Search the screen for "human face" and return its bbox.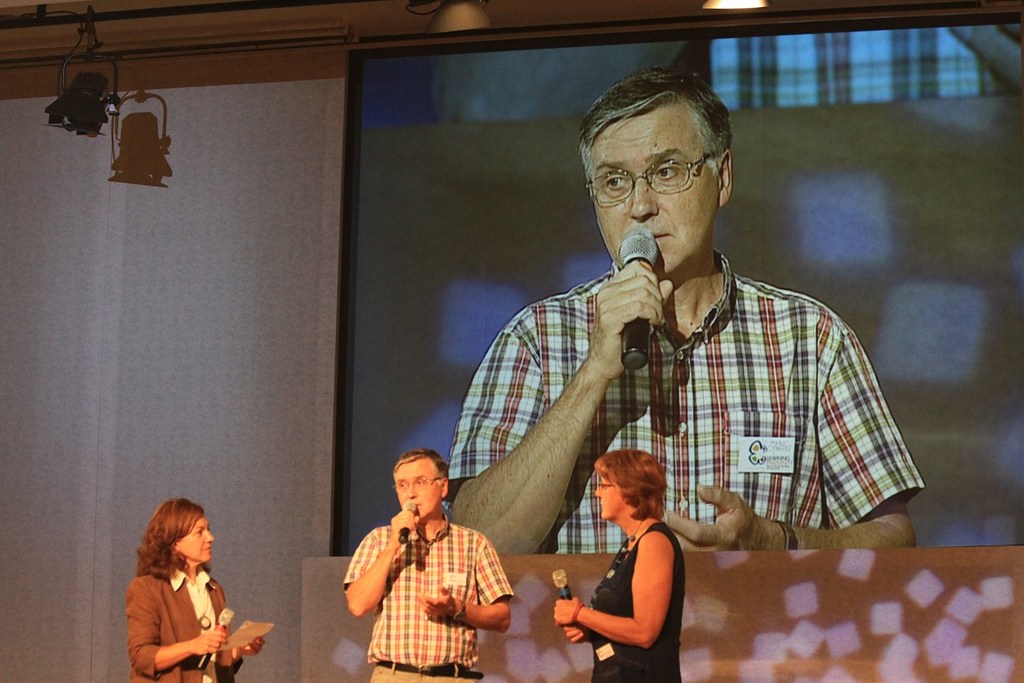
Found: locate(591, 474, 626, 520).
